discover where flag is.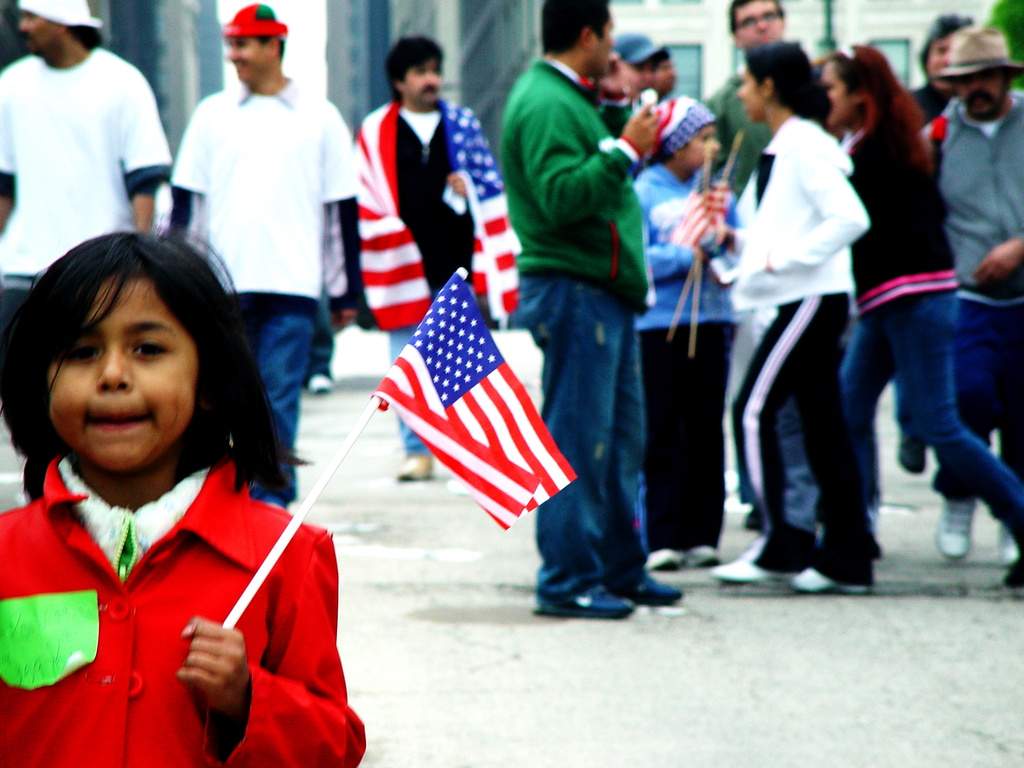
Discovered at (662,188,707,248).
